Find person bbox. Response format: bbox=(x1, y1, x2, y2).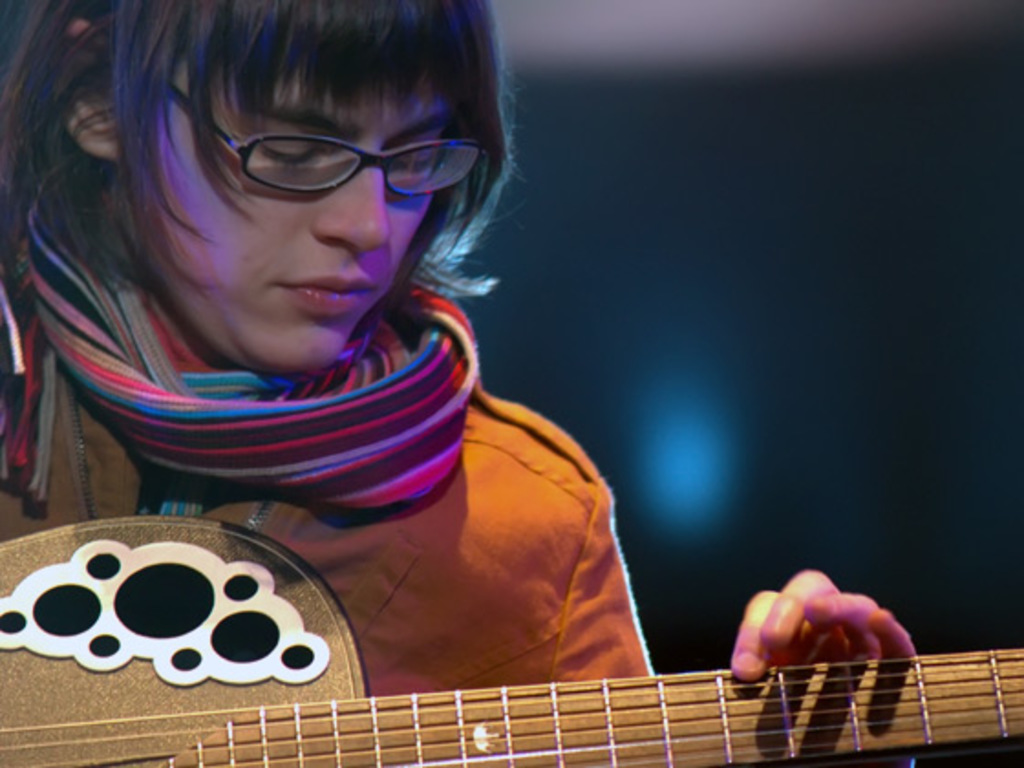
bbox=(0, 0, 916, 700).
